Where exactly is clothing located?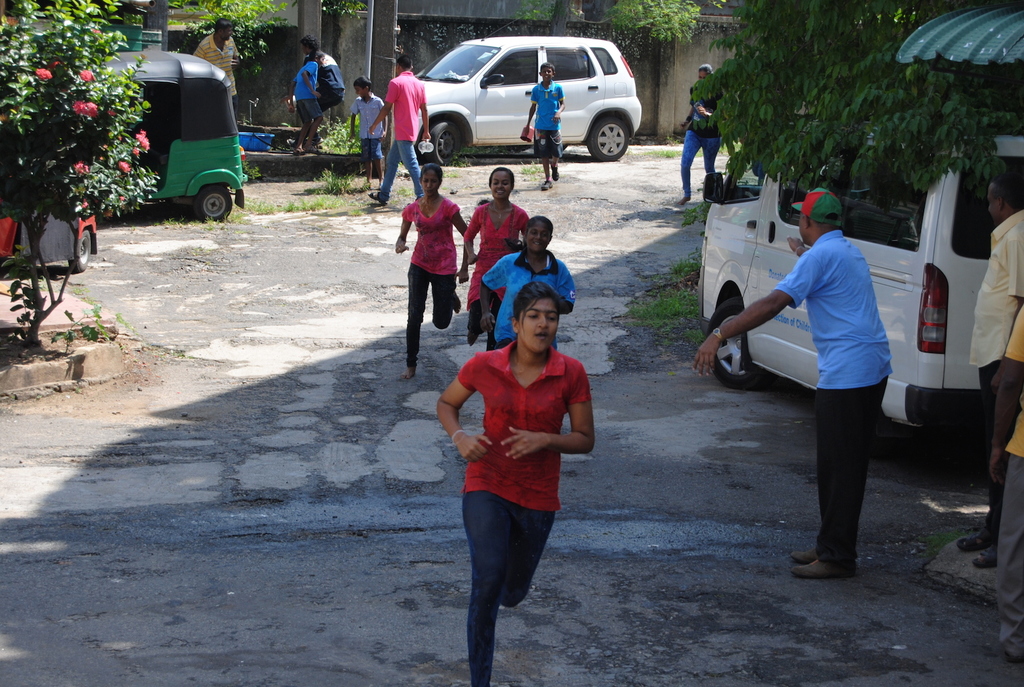
Its bounding box is [x1=193, y1=32, x2=241, y2=109].
